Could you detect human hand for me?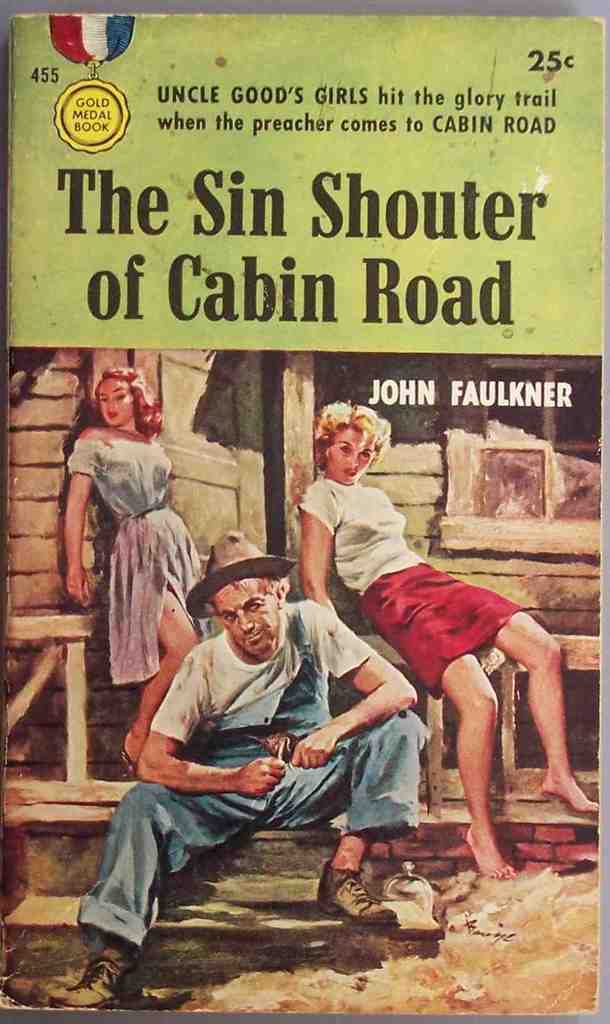
Detection result: <box>231,744,292,812</box>.
